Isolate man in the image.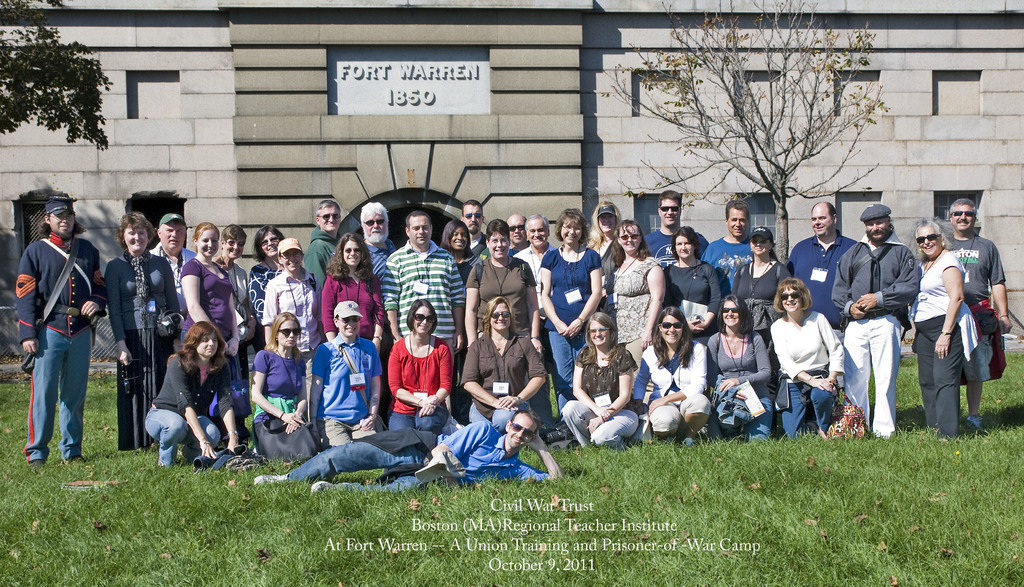
Isolated region: [left=304, top=201, right=346, bottom=314].
